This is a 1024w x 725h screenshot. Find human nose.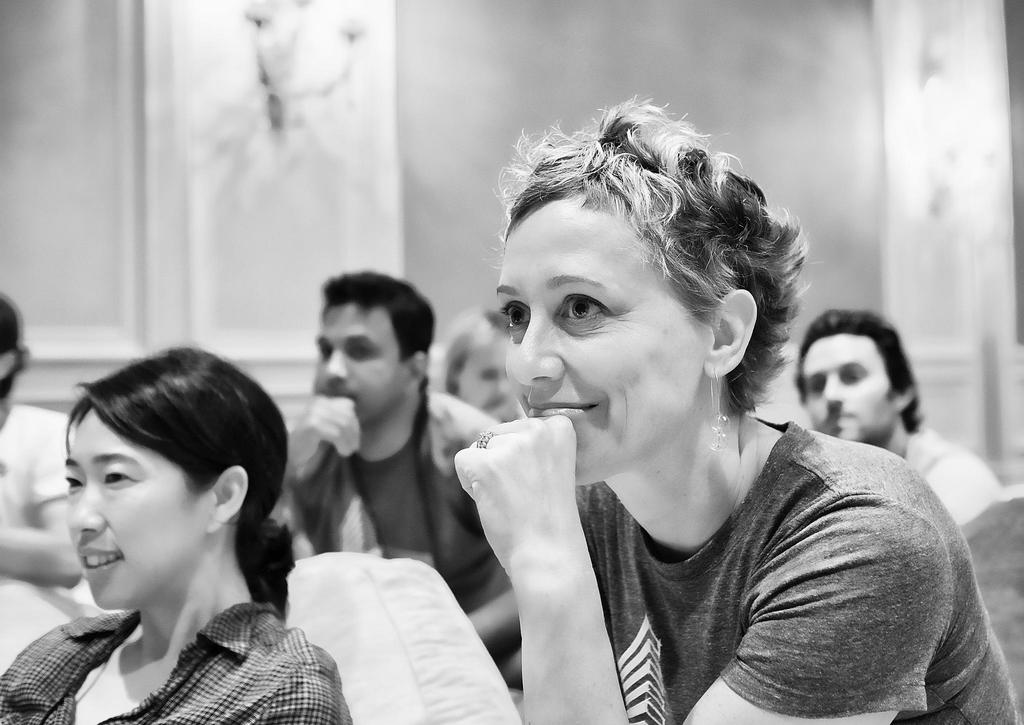
Bounding box: BBox(505, 324, 565, 393).
